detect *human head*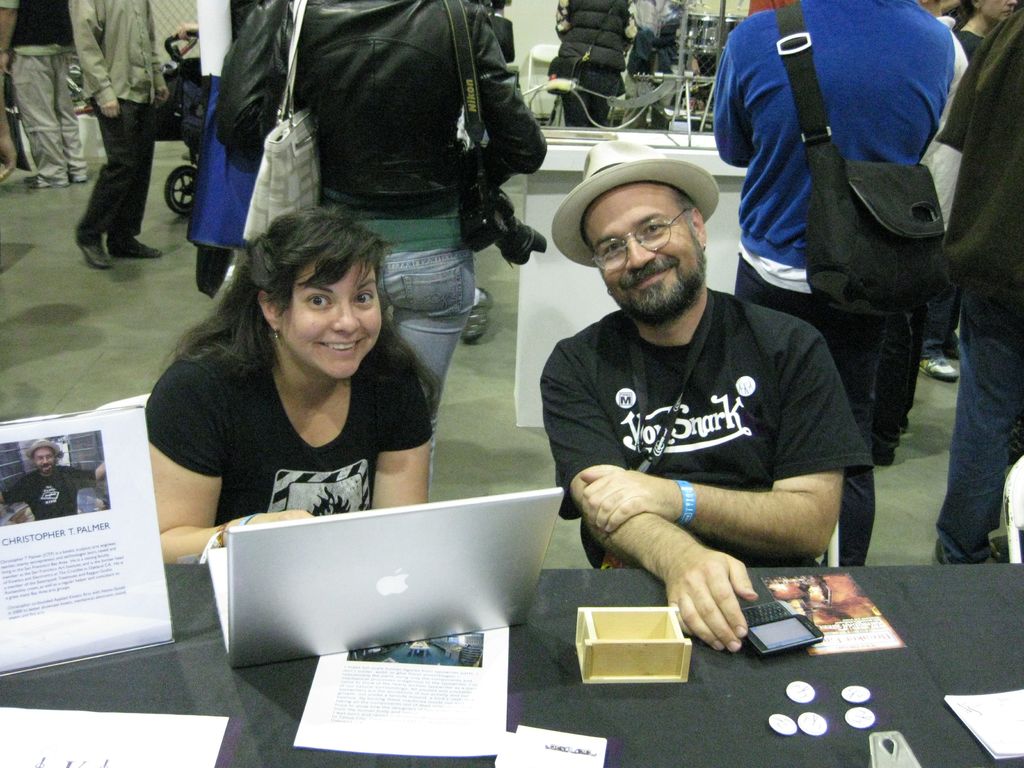
BBox(255, 204, 386, 383)
